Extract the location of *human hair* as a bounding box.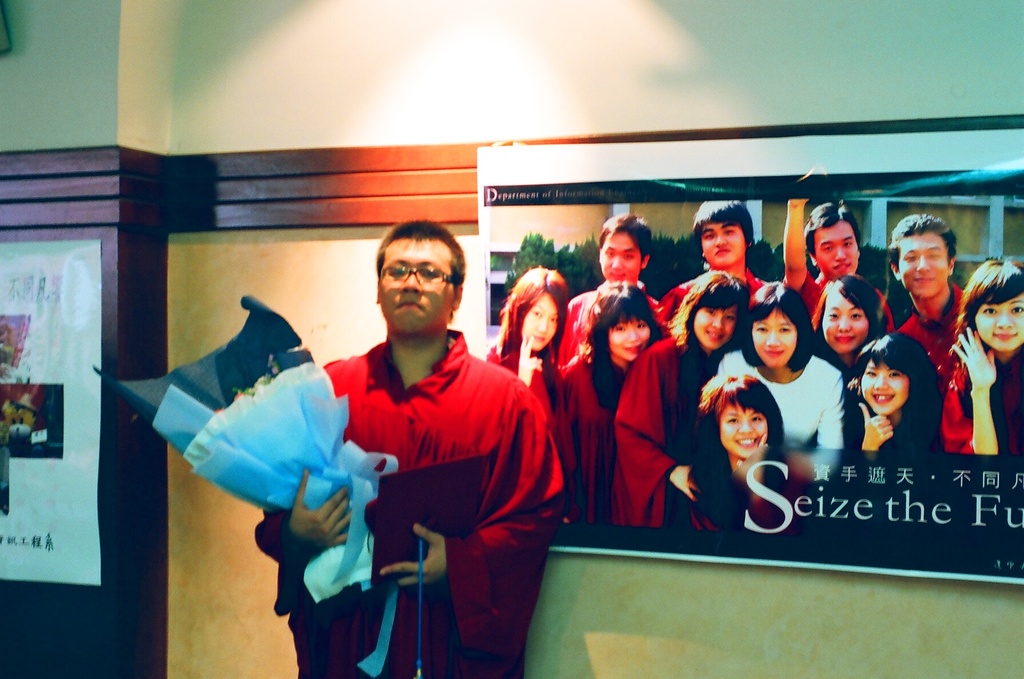
detection(956, 253, 1023, 428).
